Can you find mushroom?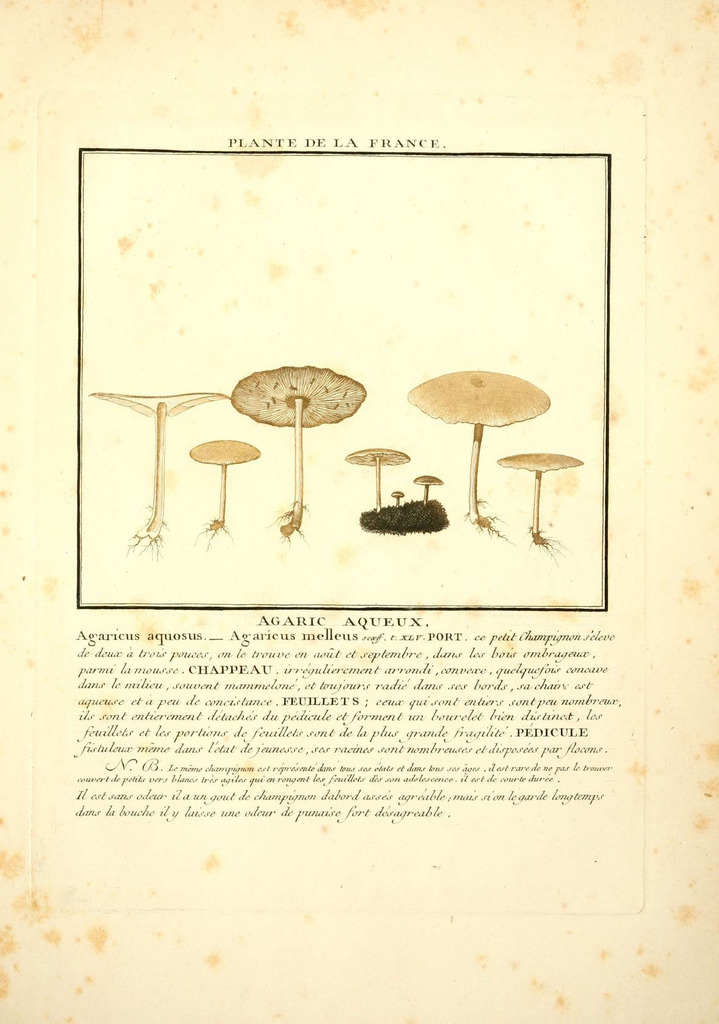
Yes, bounding box: [x1=411, y1=476, x2=444, y2=508].
